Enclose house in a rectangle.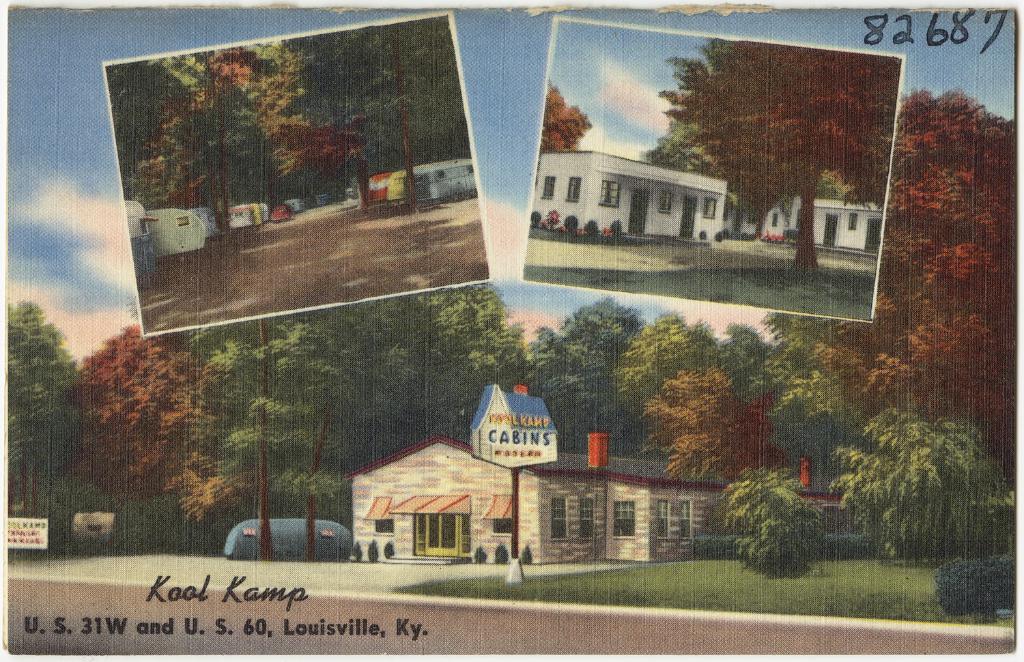
region(530, 143, 735, 242).
